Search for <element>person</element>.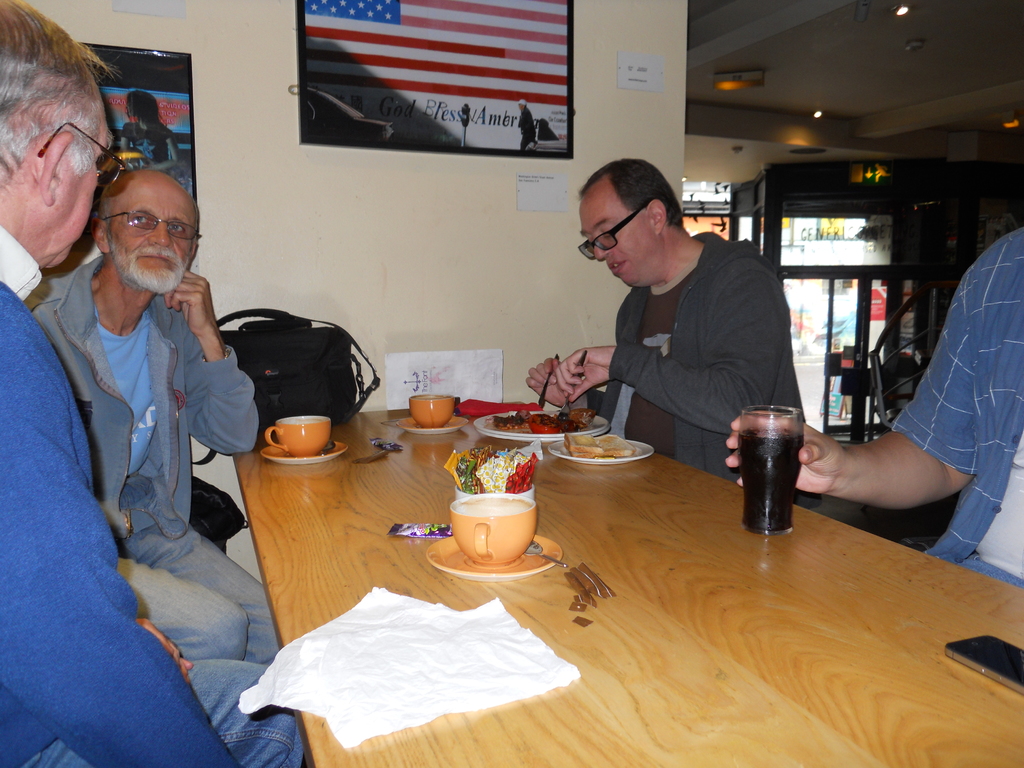
Found at select_region(724, 221, 1023, 589).
